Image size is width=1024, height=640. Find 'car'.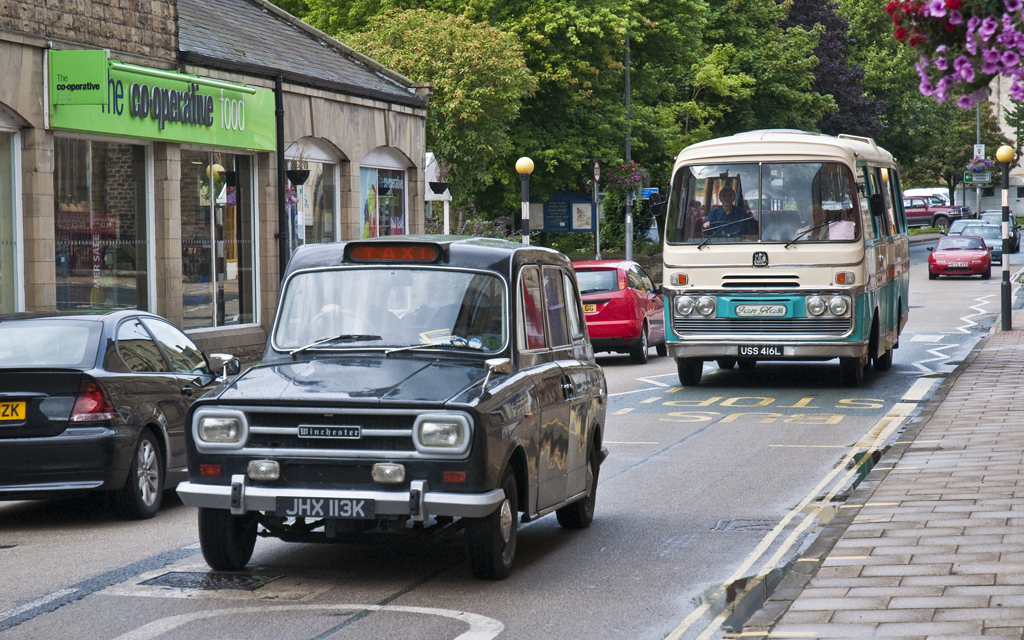
<box>0,299,249,517</box>.
